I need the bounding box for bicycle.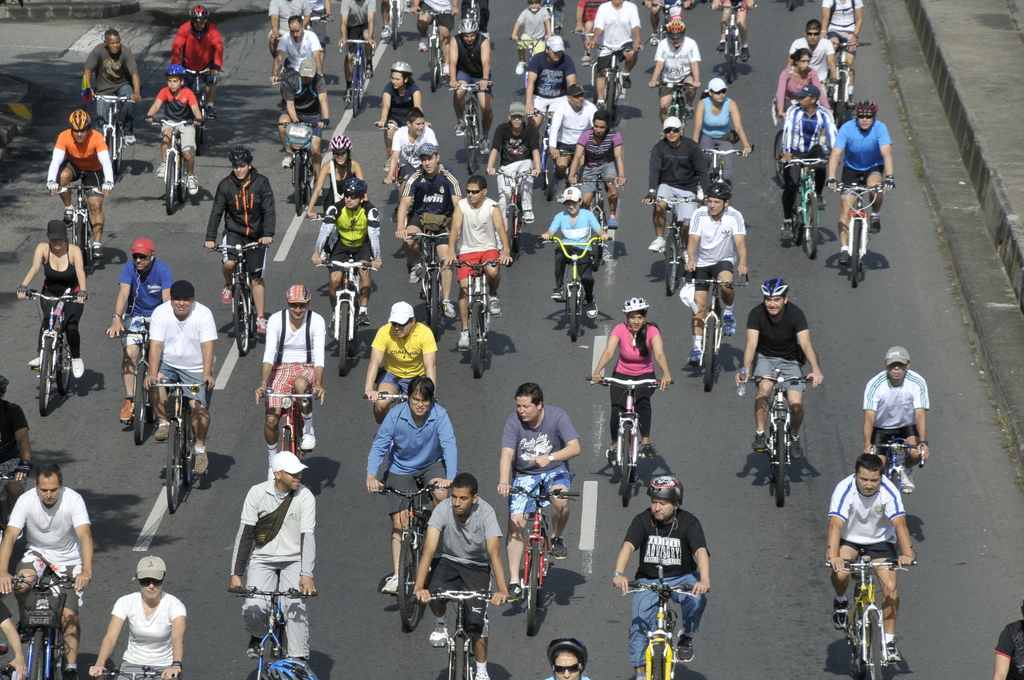
Here it is: <box>648,0,685,45</box>.
